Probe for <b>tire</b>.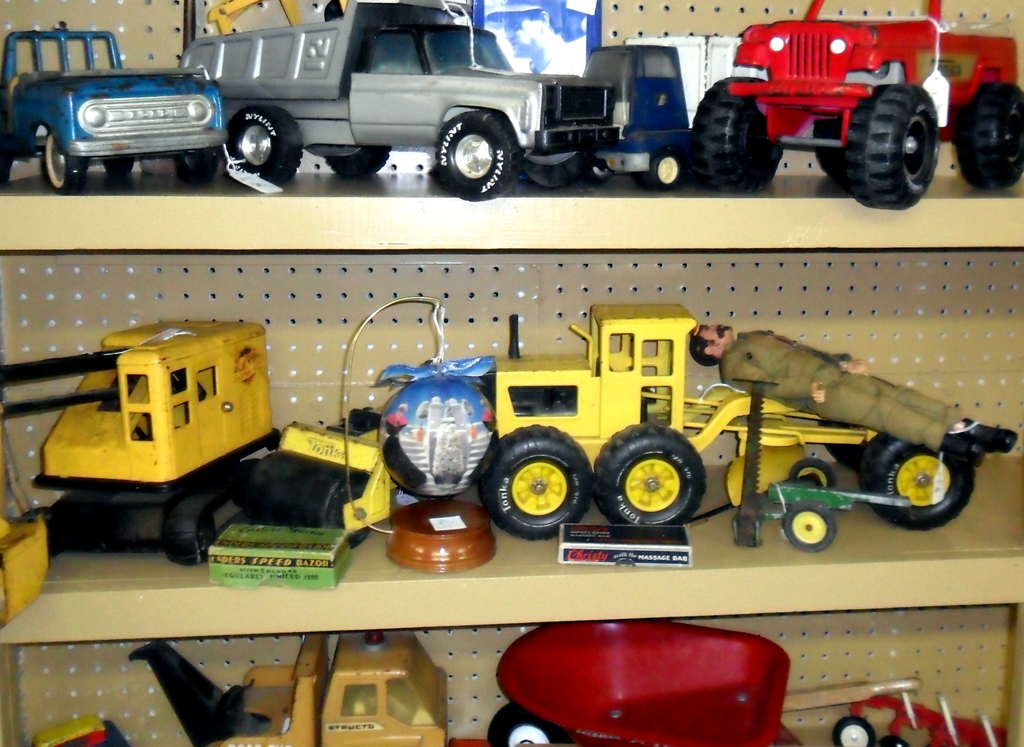
Probe result: box(777, 502, 838, 552).
